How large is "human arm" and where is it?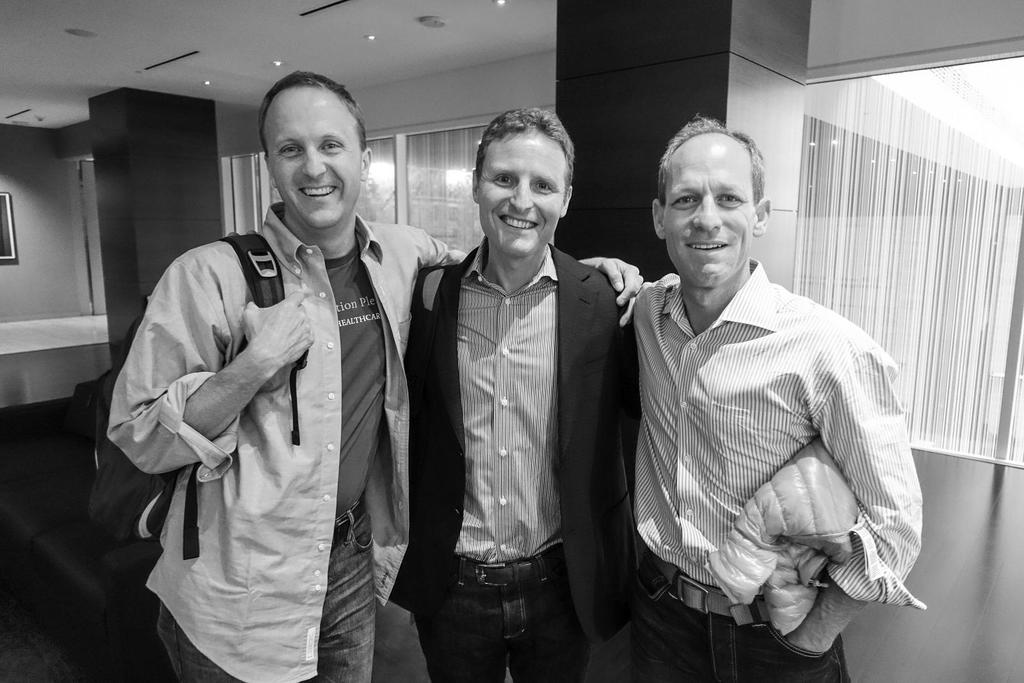
Bounding box: select_region(419, 246, 659, 328).
